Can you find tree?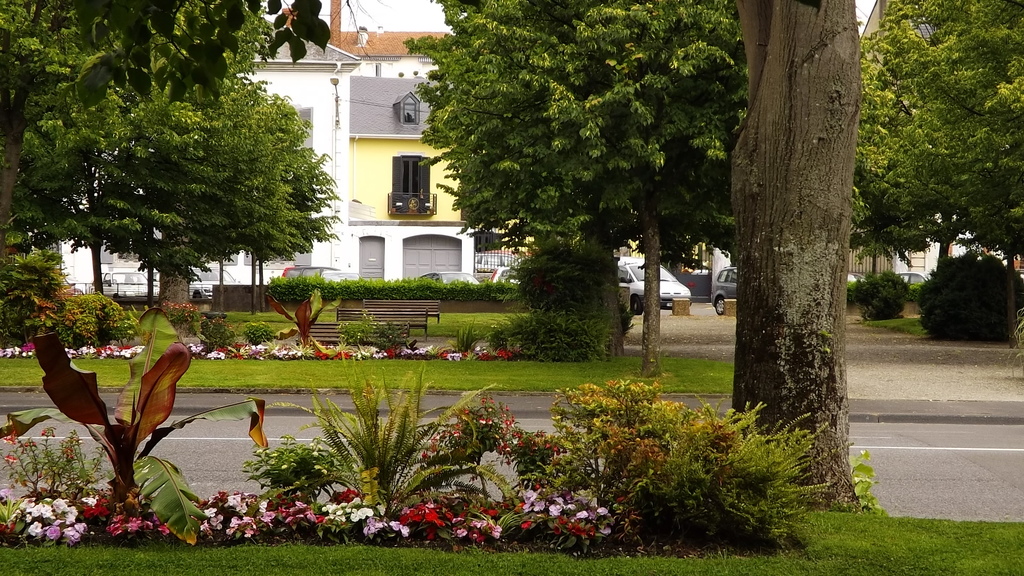
Yes, bounding box: (x1=718, y1=0, x2=873, y2=511).
